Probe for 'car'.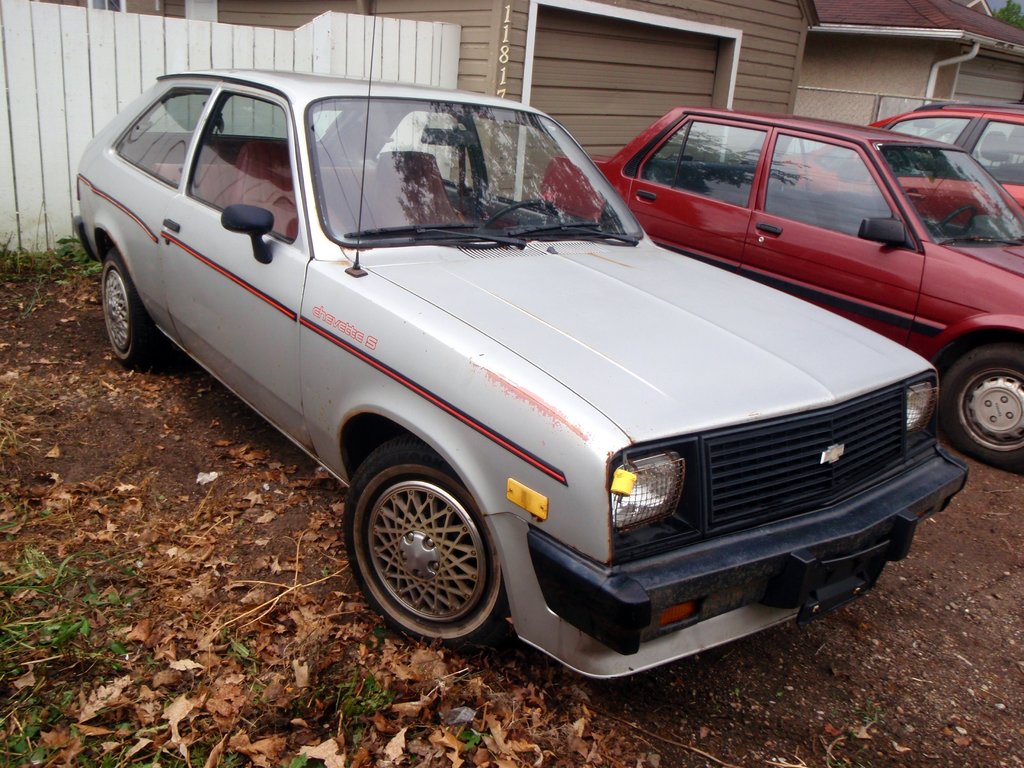
Probe result: 537, 104, 1023, 470.
